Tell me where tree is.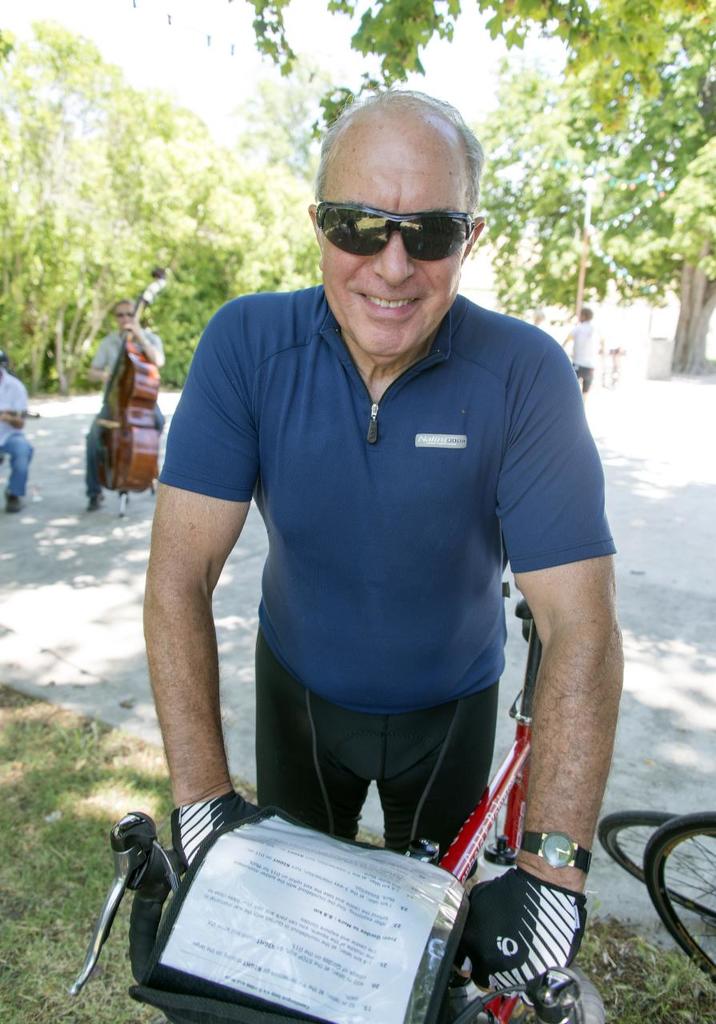
tree is at [640,134,715,341].
